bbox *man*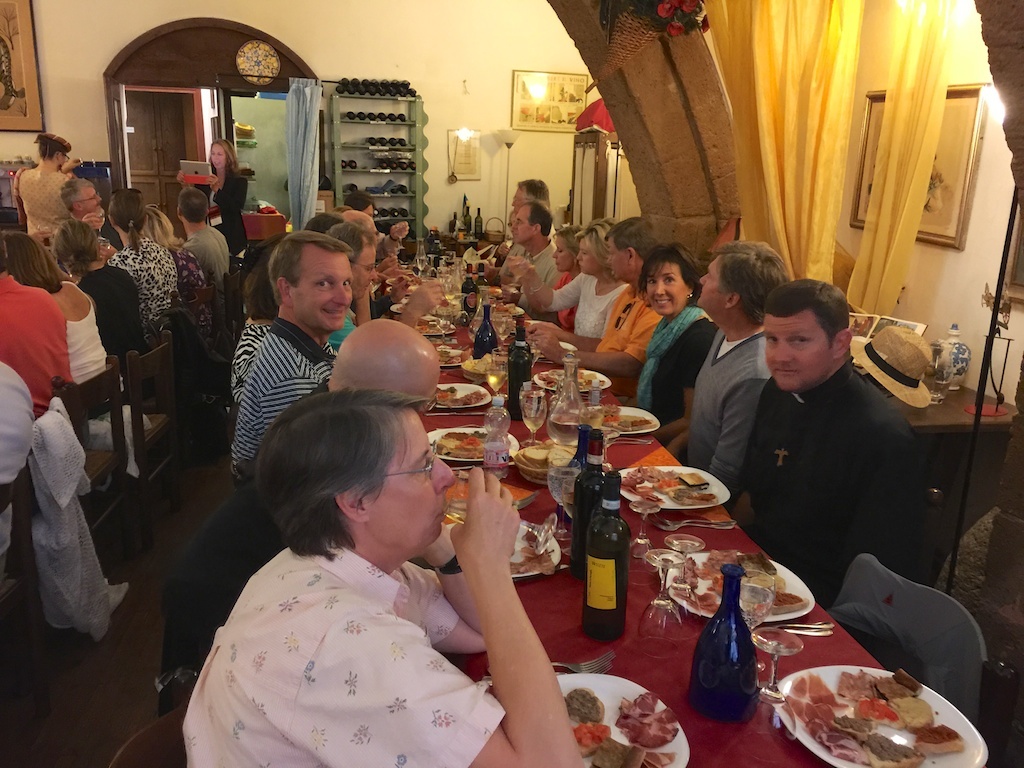
<region>179, 182, 231, 321</region>
